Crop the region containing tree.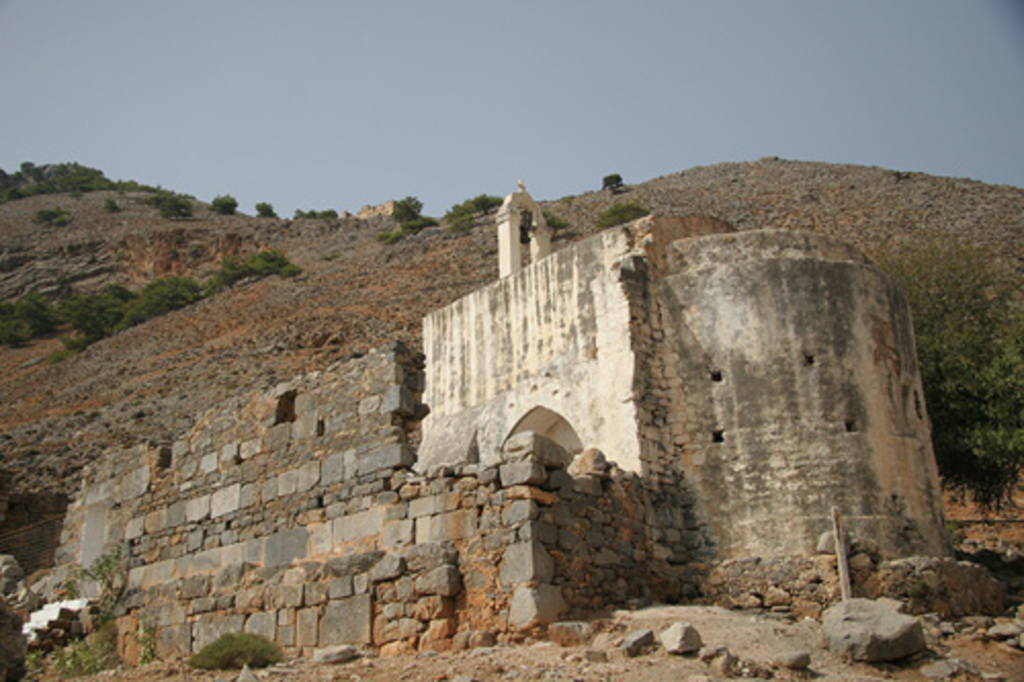
Crop region: bbox=(606, 172, 621, 188).
